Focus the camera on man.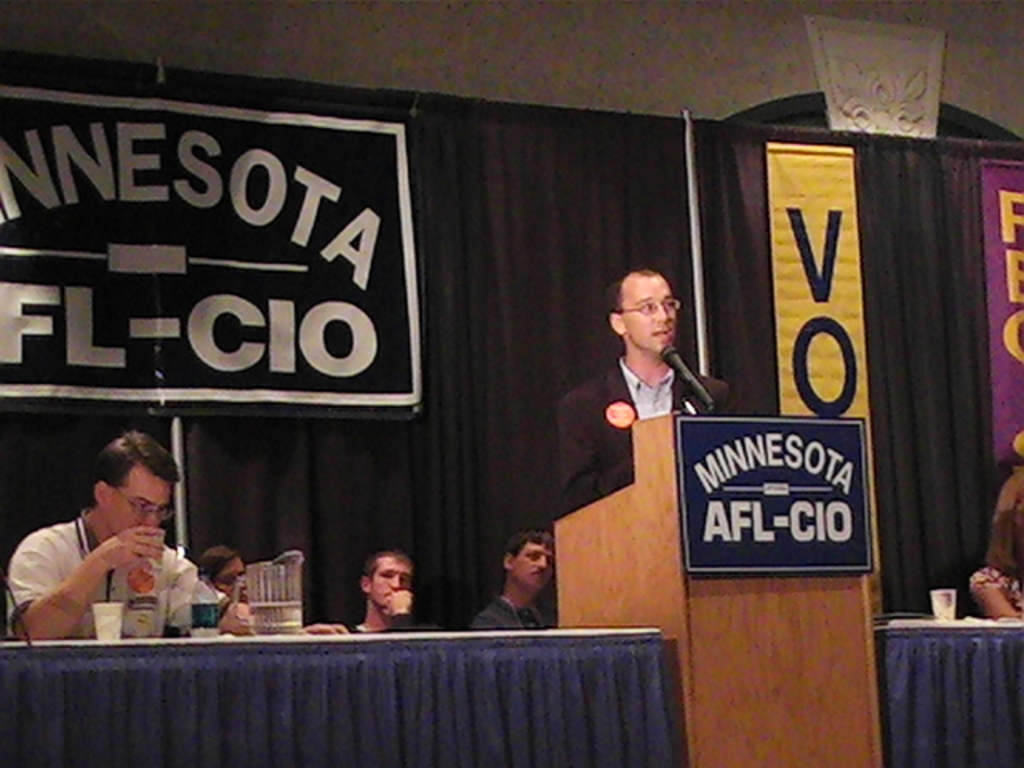
Focus region: region(589, 251, 718, 491).
